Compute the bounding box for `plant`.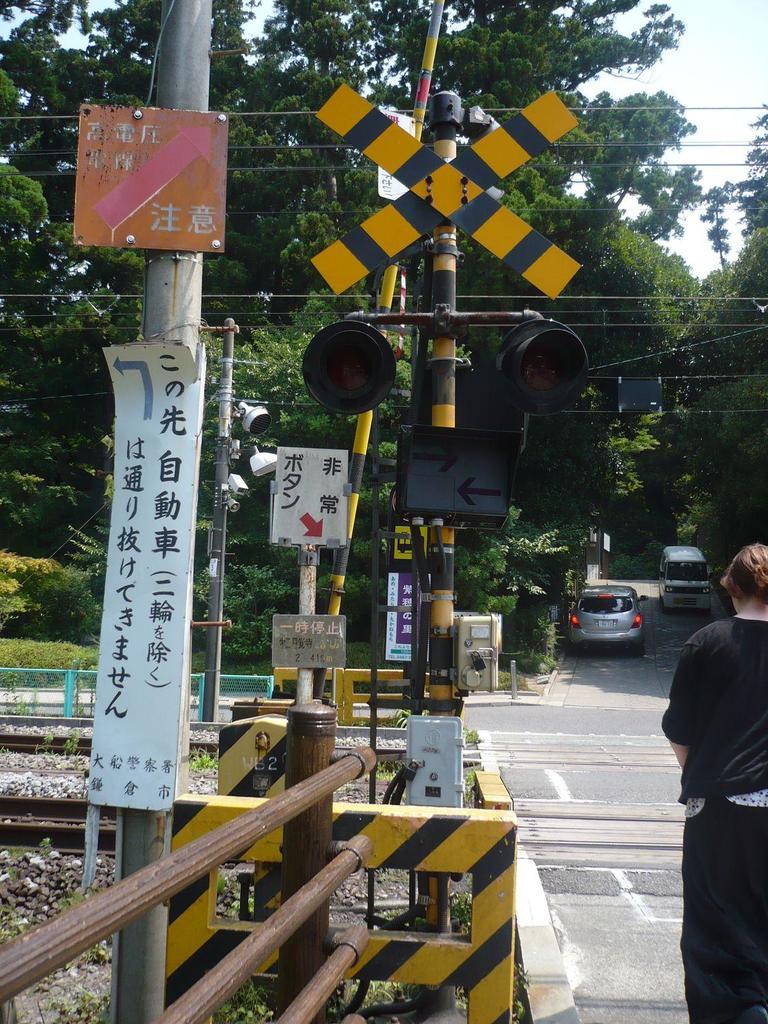
(x1=0, y1=902, x2=18, y2=947).
